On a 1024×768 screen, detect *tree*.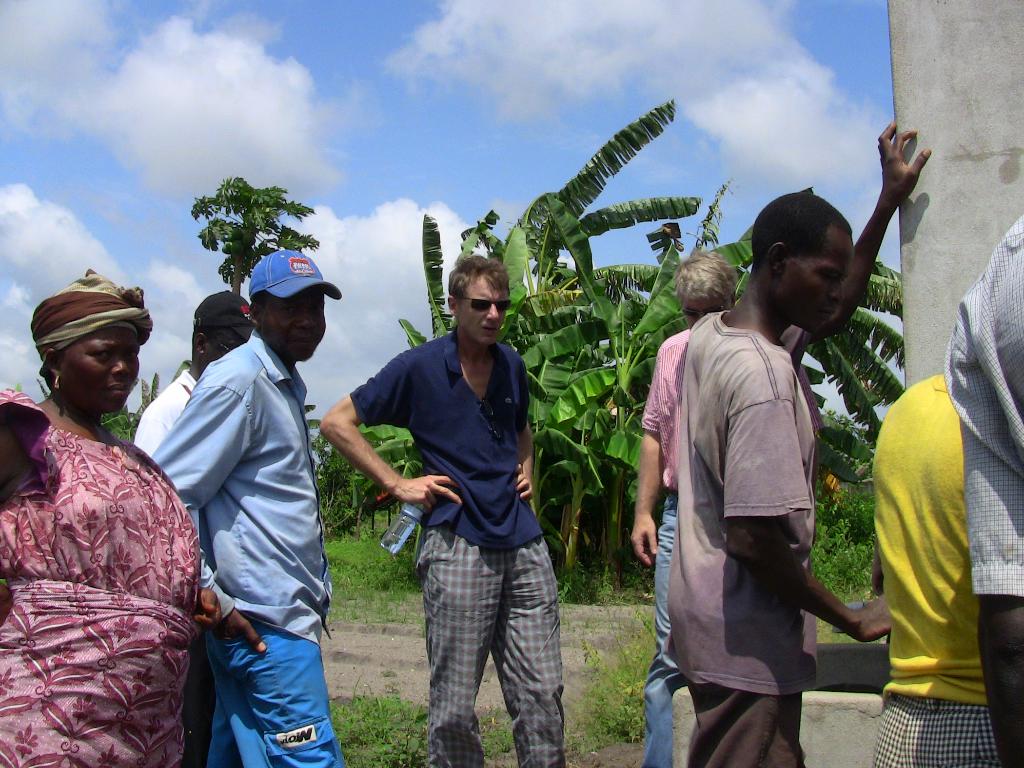
[182,179,298,270].
